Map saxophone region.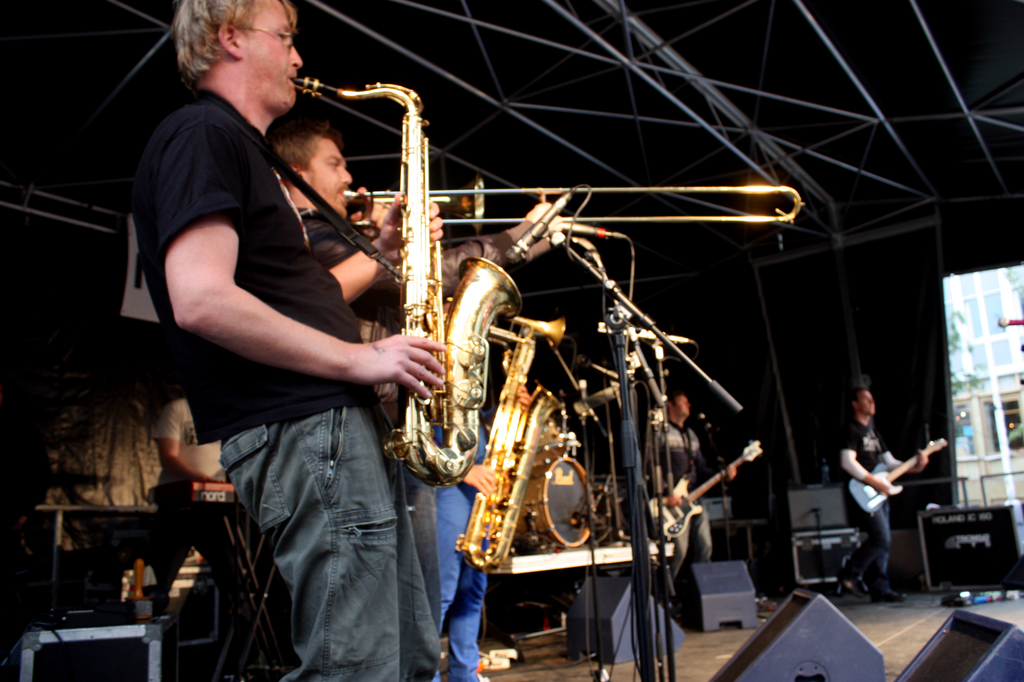
Mapped to (284,72,523,484).
